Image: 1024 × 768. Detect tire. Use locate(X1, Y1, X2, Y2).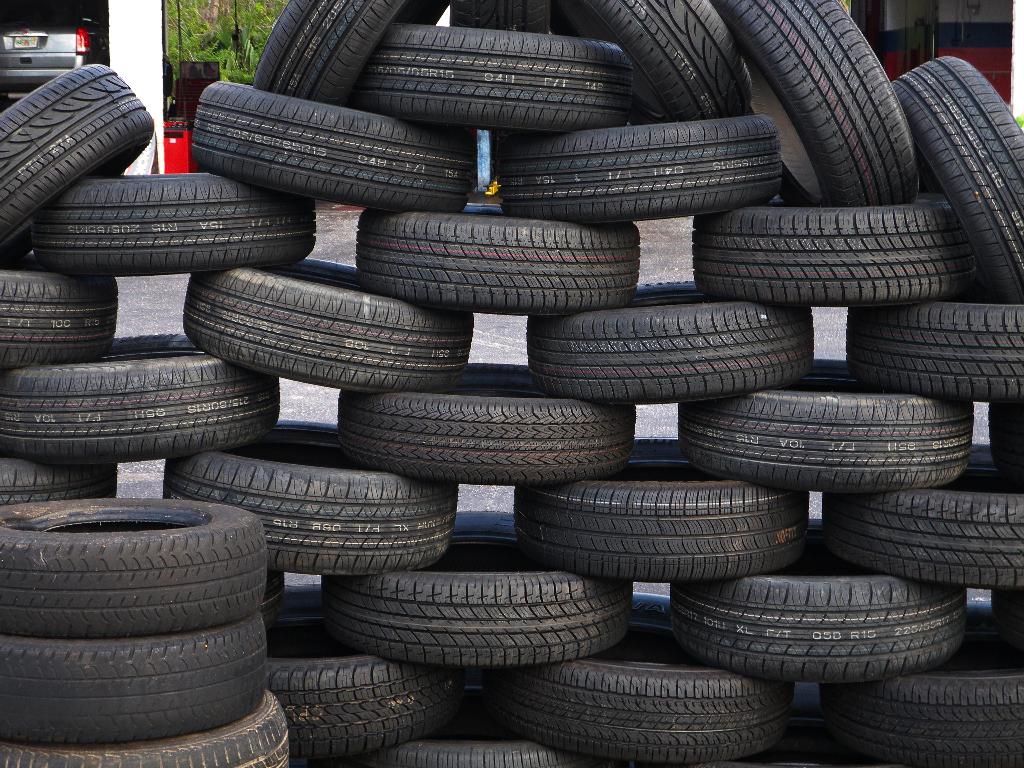
locate(989, 401, 1023, 484).
